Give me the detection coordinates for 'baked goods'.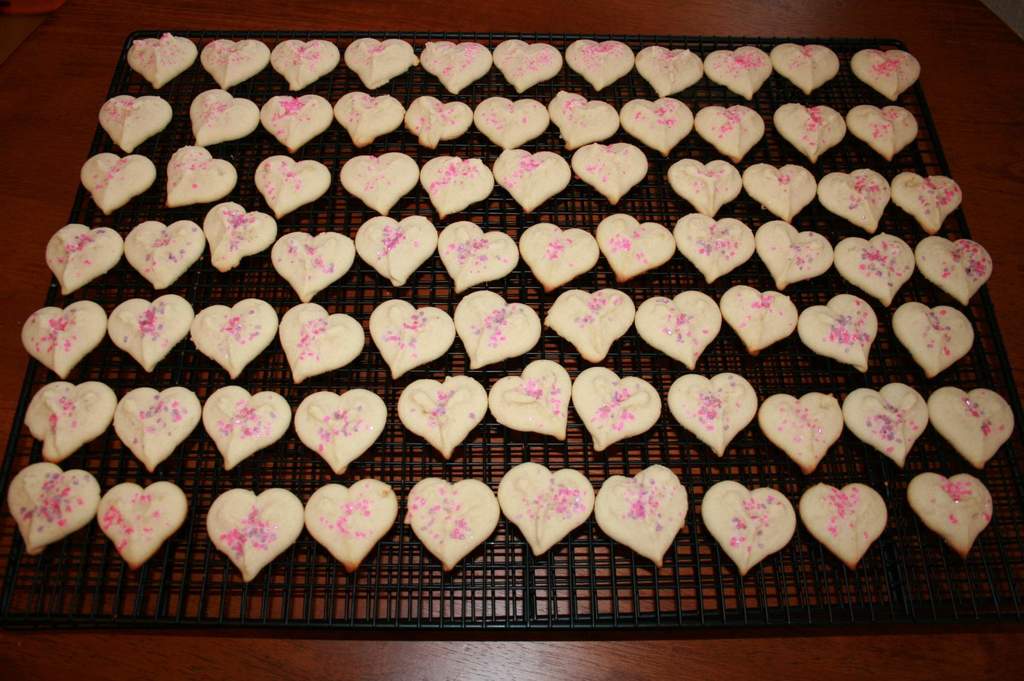
rect(122, 221, 205, 291).
